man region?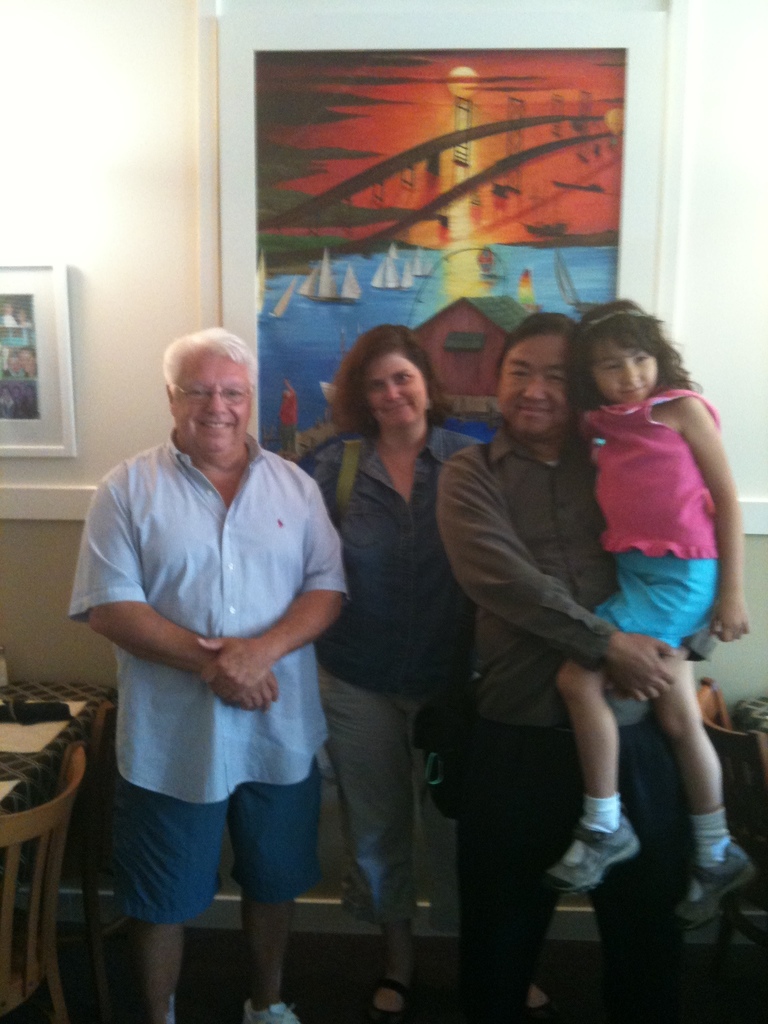
box=[77, 300, 381, 1007]
